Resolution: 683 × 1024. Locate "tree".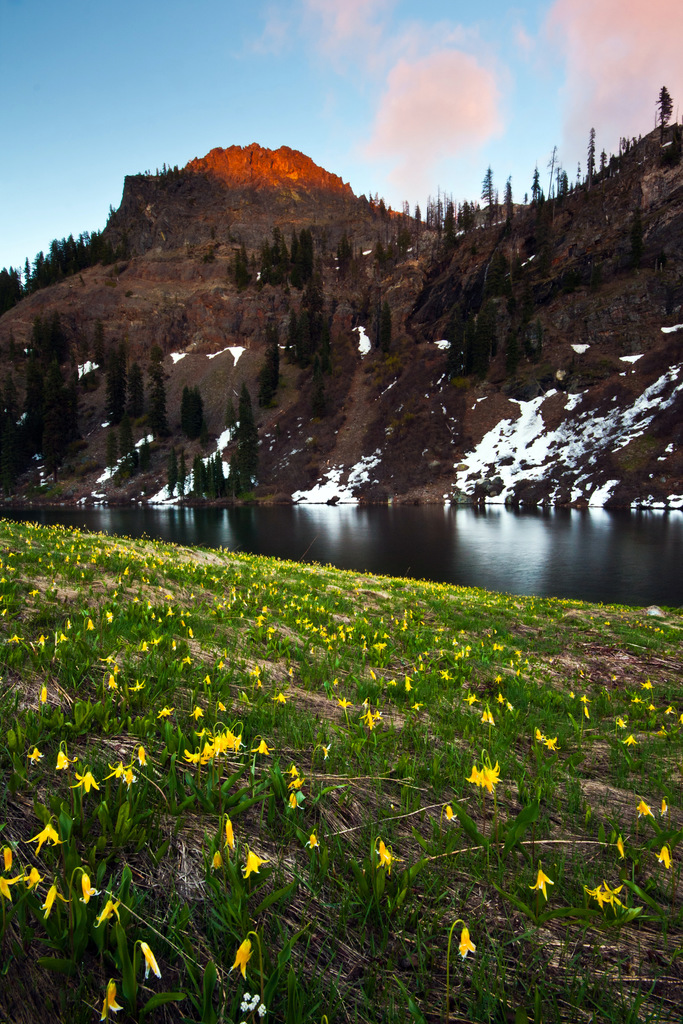
<bbox>147, 373, 185, 440</bbox>.
